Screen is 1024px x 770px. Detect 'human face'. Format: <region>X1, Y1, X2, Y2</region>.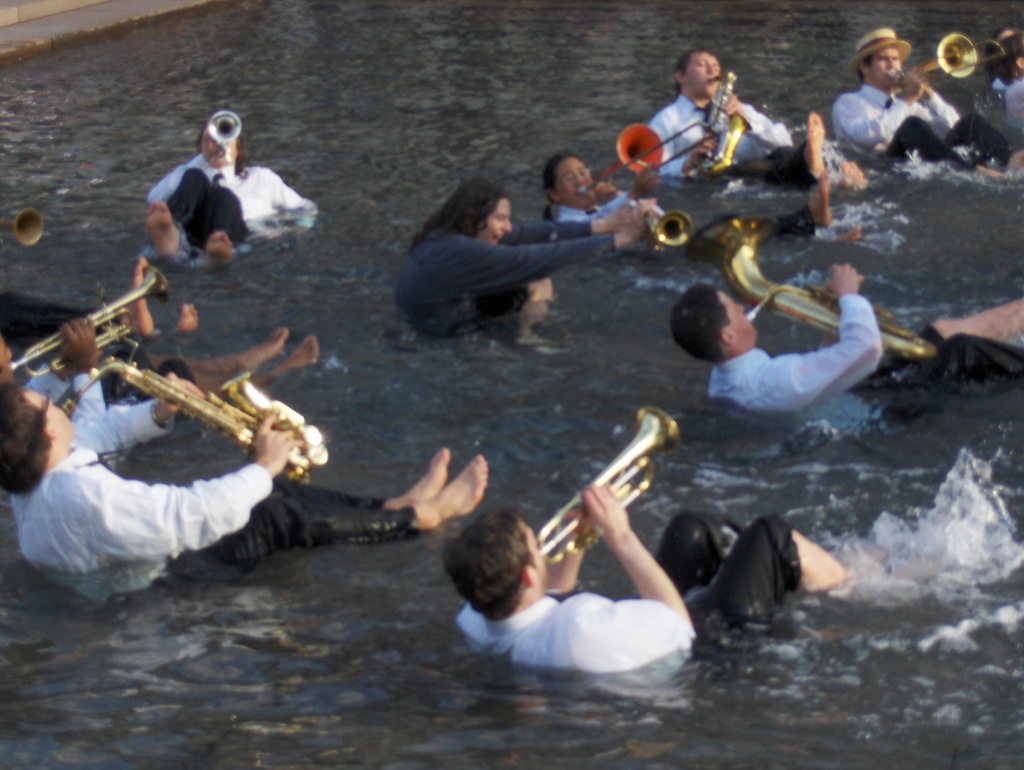
<region>478, 199, 516, 243</region>.
